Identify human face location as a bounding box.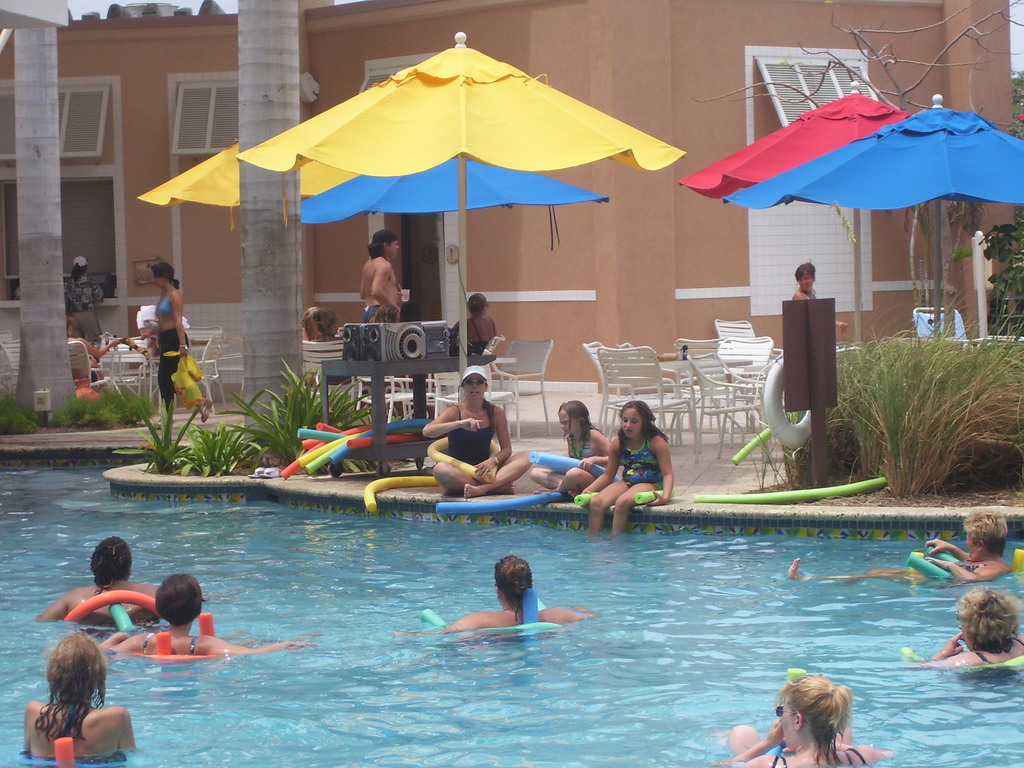
detection(464, 373, 485, 401).
